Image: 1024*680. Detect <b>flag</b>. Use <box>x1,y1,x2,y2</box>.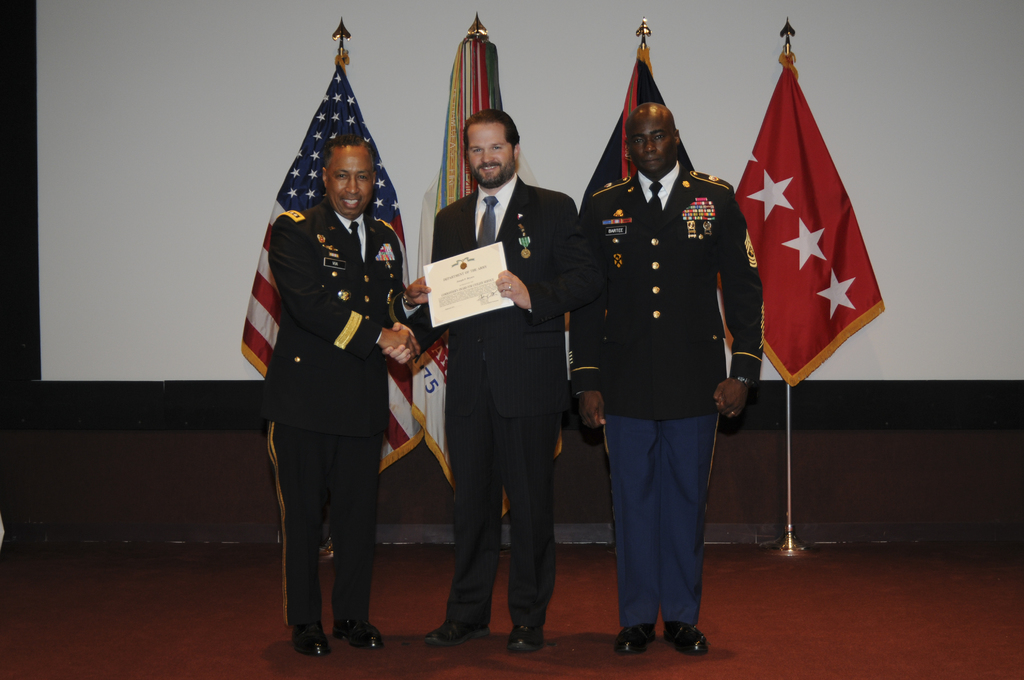
<box>732,36,888,415</box>.
